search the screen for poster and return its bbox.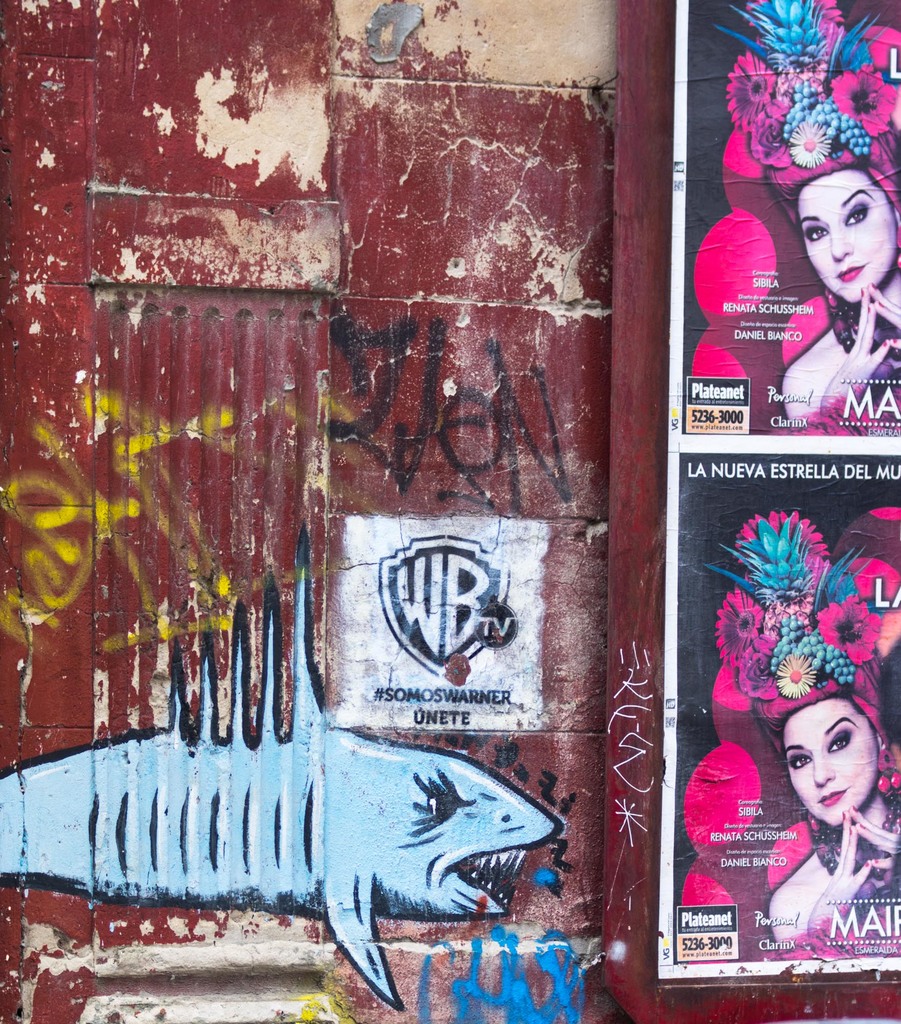
Found: <box>660,6,900,988</box>.
